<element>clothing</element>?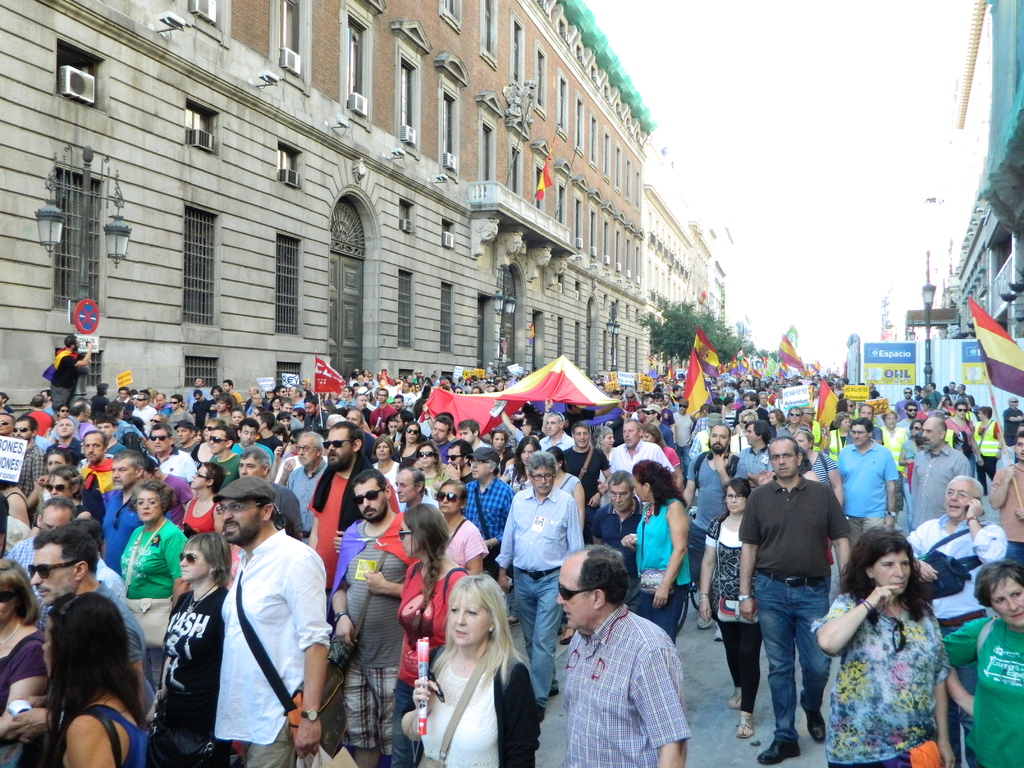
816:587:950:764
